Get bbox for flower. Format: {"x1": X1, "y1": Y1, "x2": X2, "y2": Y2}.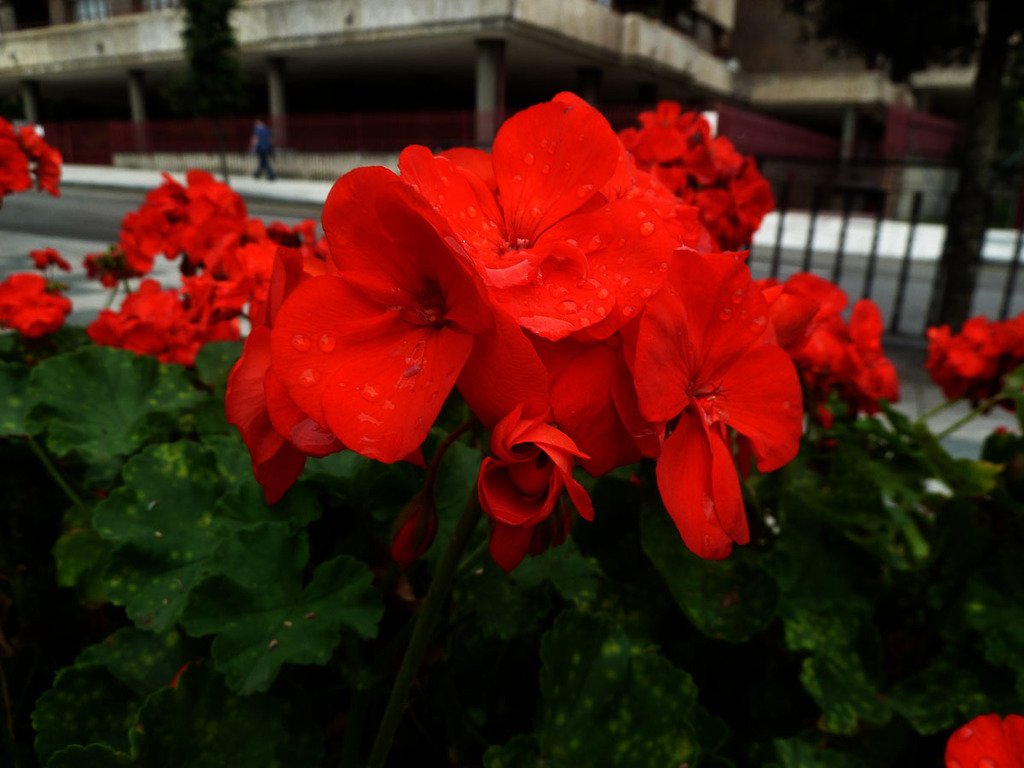
{"x1": 926, "y1": 312, "x2": 1023, "y2": 408}.
